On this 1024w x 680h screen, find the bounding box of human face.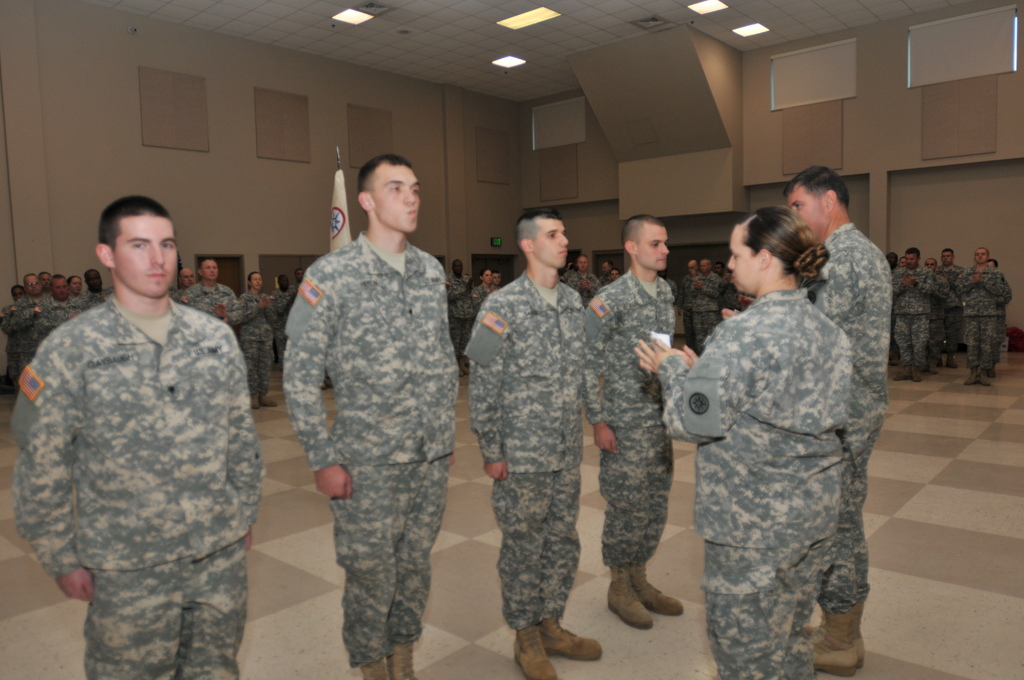
Bounding box: (785,186,824,243).
